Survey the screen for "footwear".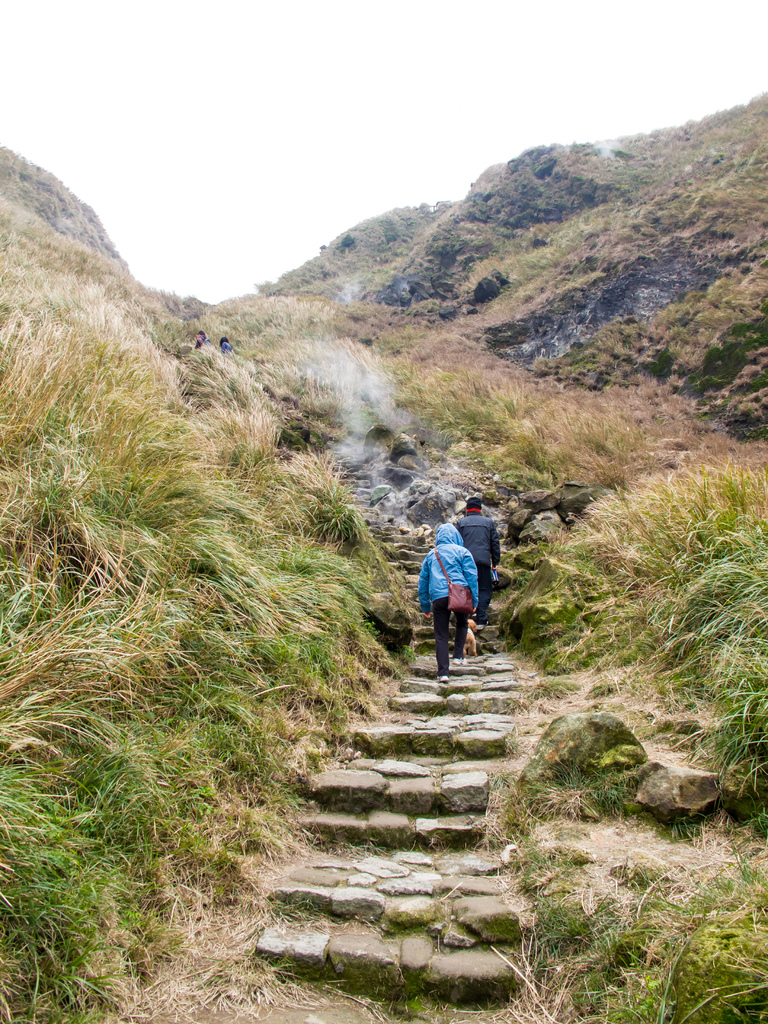
Survey found: crop(456, 657, 460, 664).
